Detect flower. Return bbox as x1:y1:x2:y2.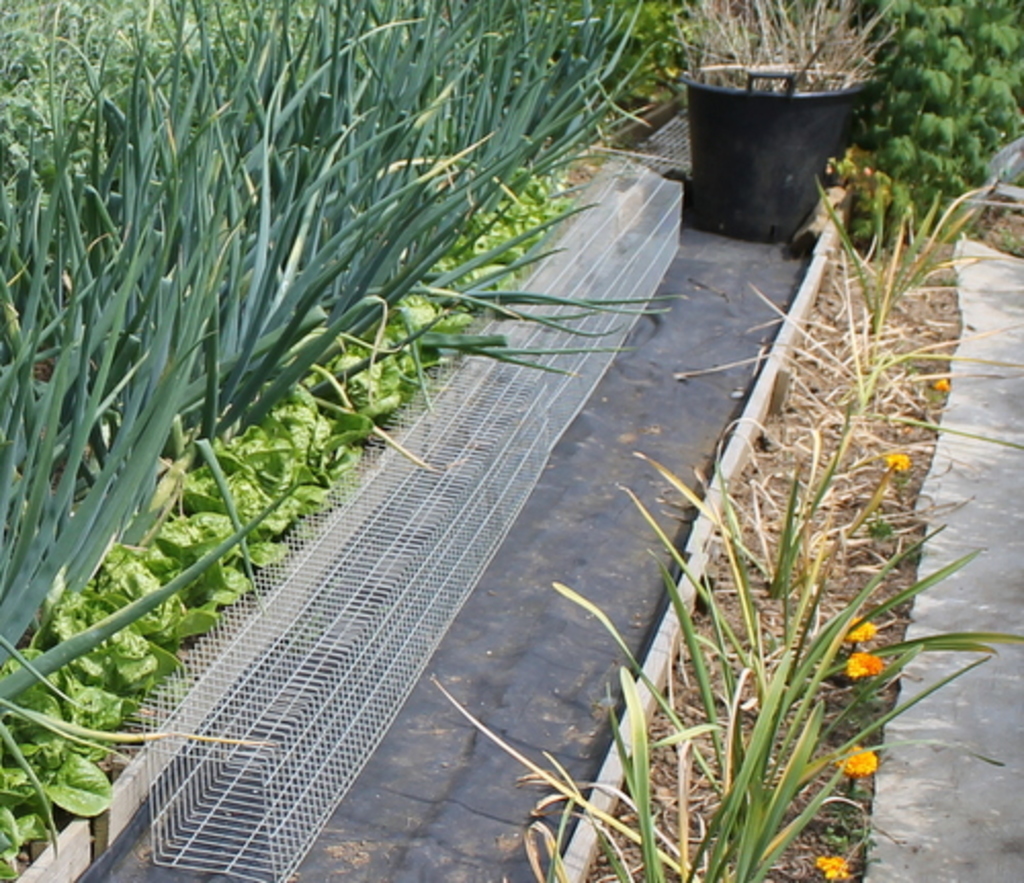
850:656:879:678.
